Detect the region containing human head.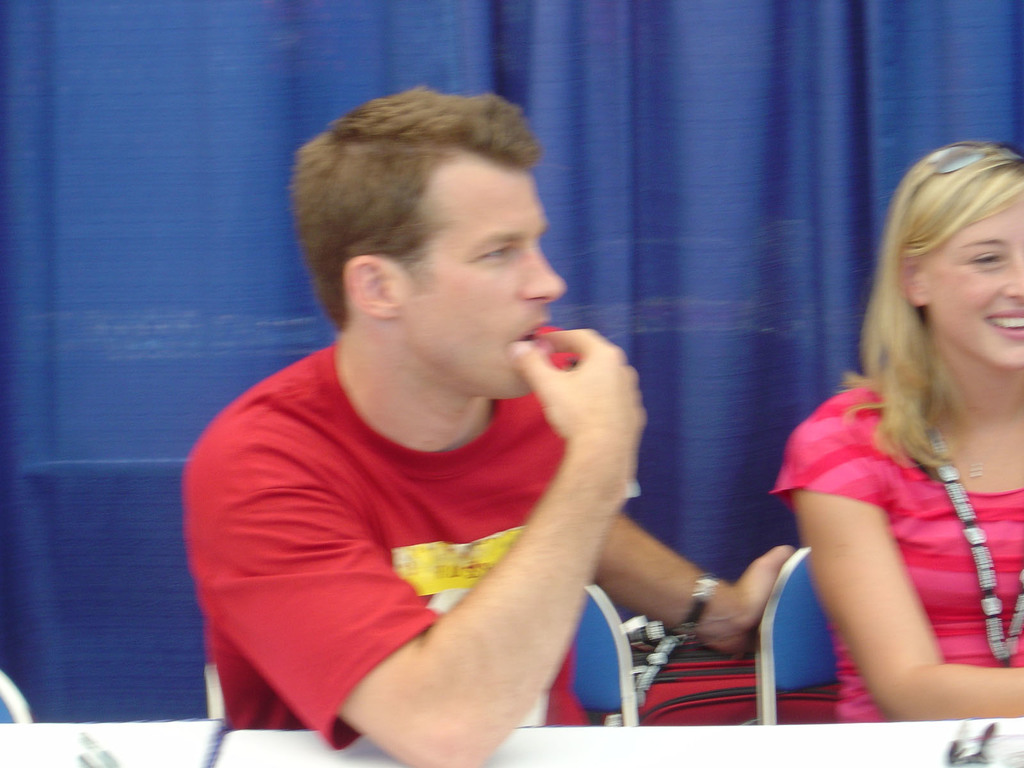
box(282, 89, 568, 406).
